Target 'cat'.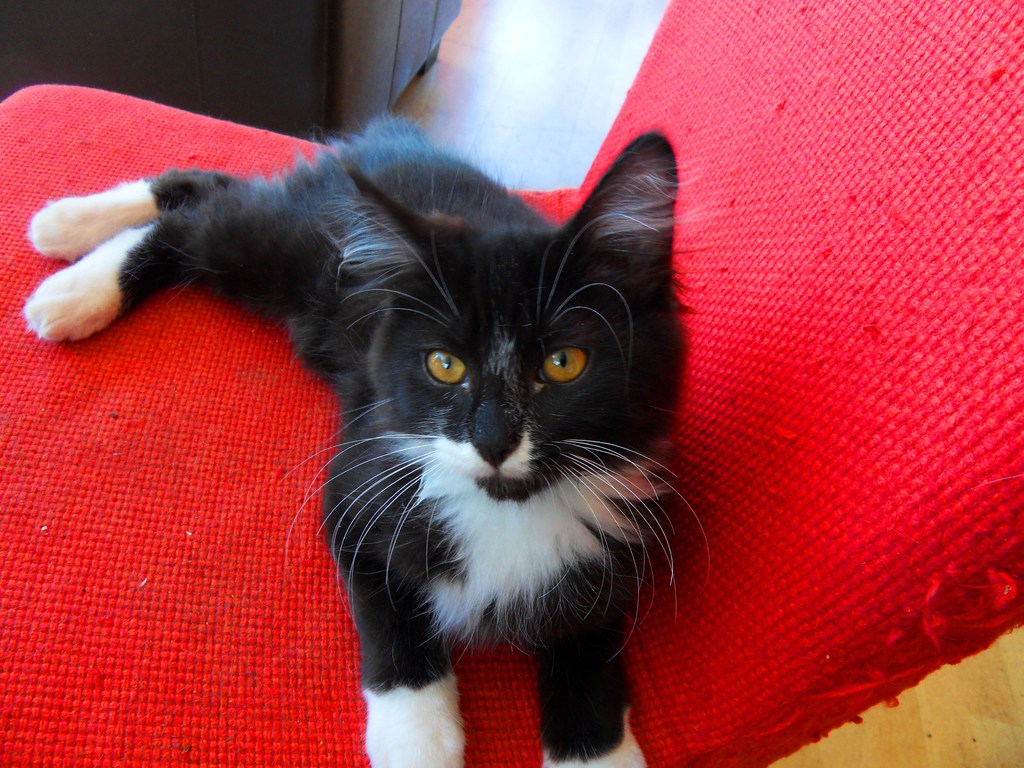
Target region: [x1=17, y1=108, x2=712, y2=767].
